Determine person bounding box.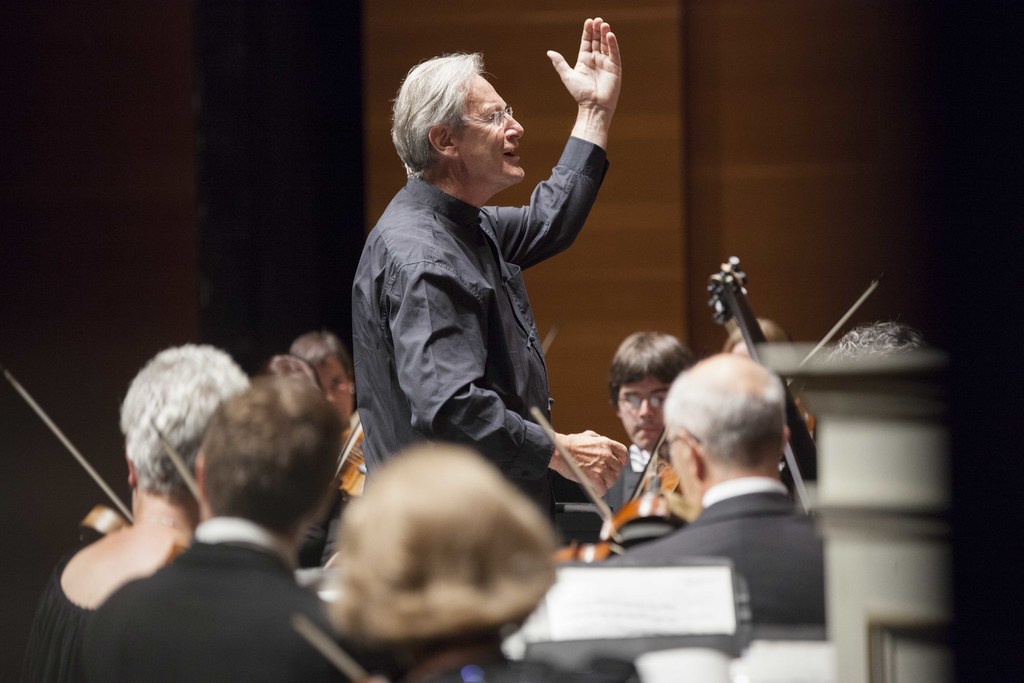
Determined: 709/311/819/491.
